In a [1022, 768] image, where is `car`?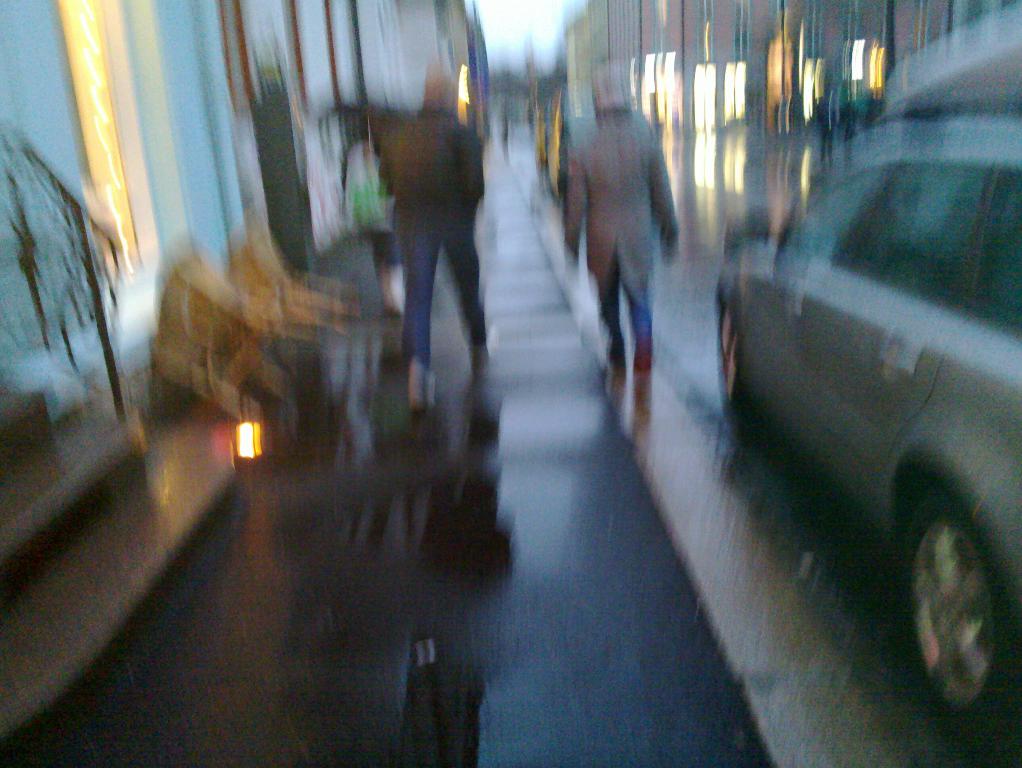
left=702, top=66, right=1010, bottom=767.
